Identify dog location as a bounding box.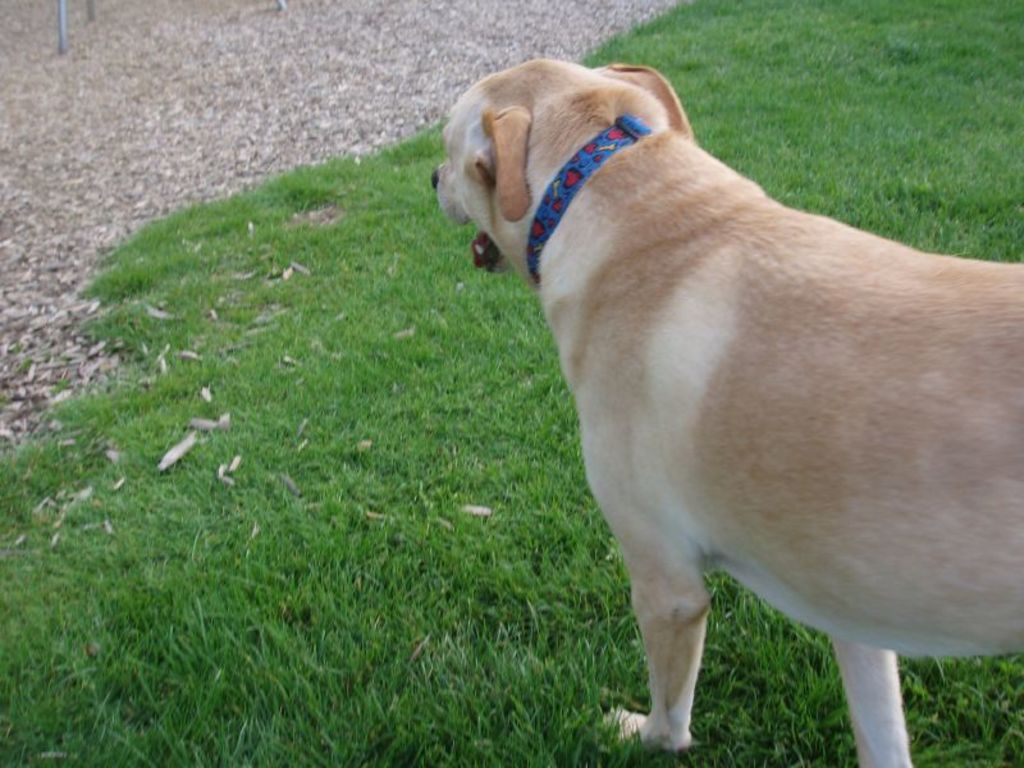
bbox(433, 56, 1023, 767).
